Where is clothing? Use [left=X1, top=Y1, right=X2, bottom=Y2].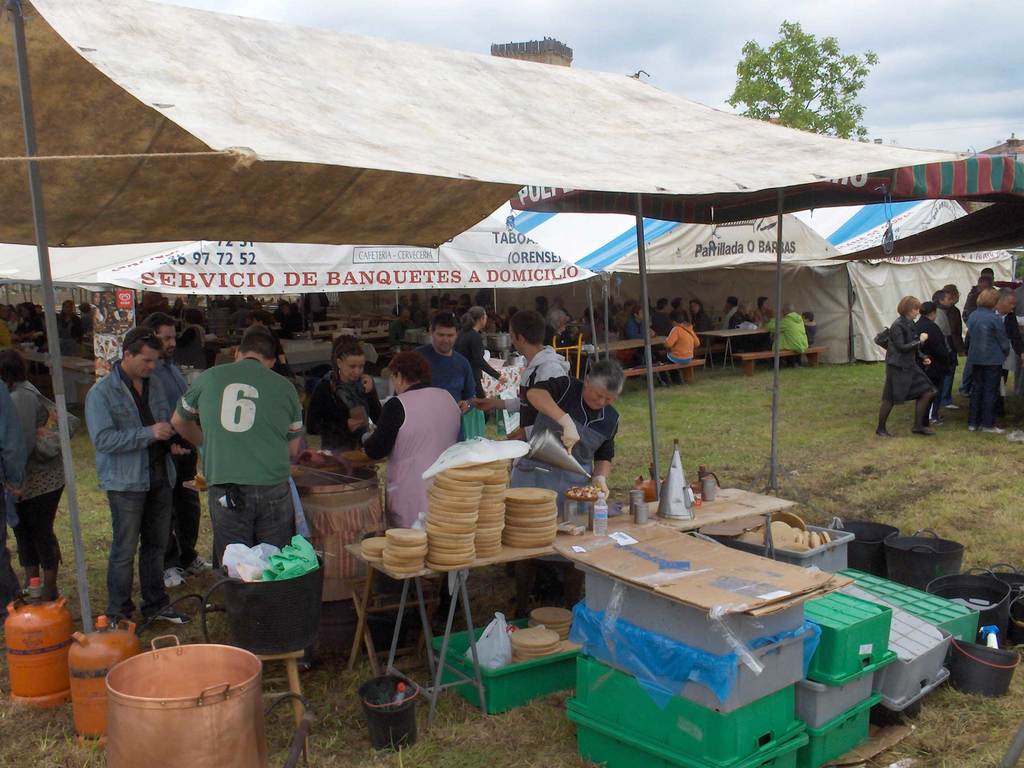
[left=2, top=383, right=43, bottom=528].
